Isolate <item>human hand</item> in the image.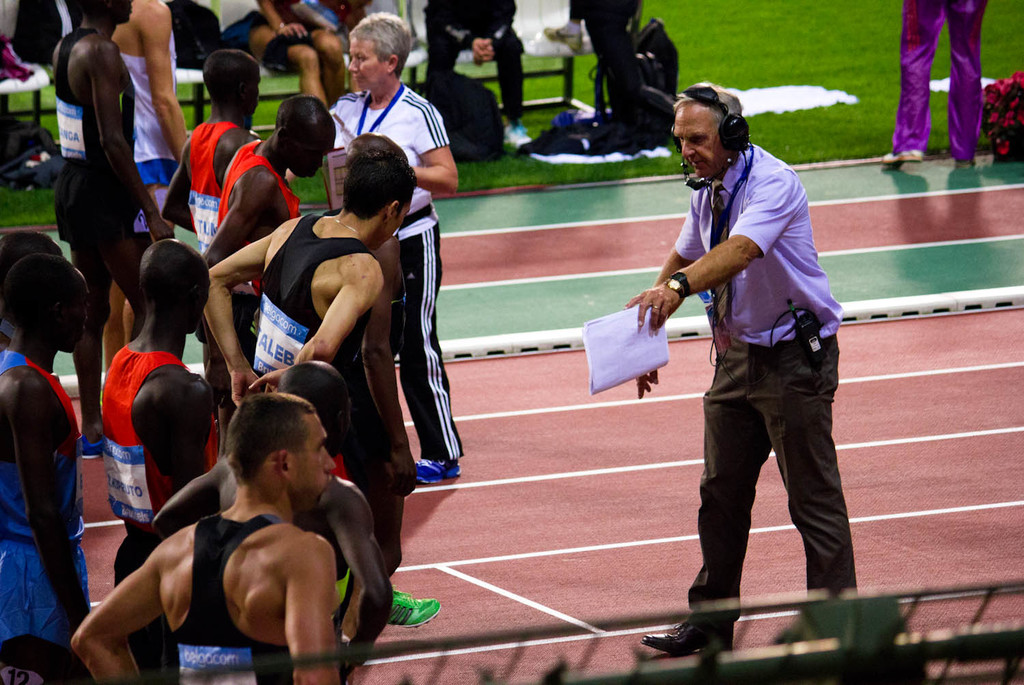
Isolated region: left=636, top=369, right=659, bottom=399.
